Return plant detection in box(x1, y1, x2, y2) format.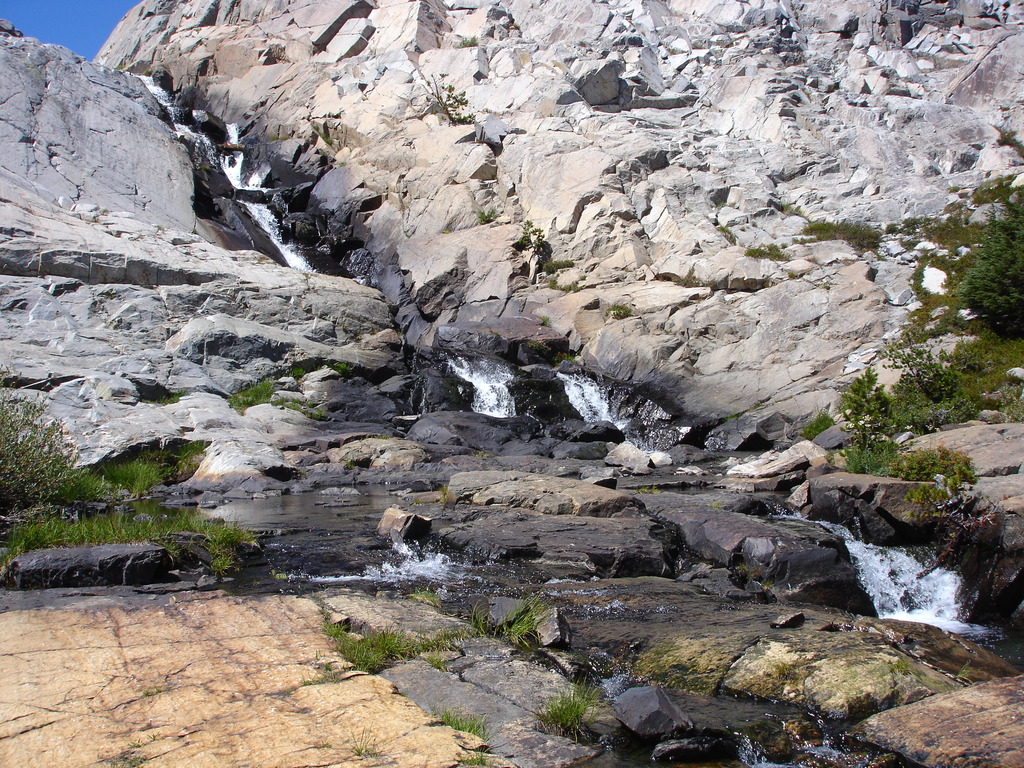
box(221, 369, 333, 420).
